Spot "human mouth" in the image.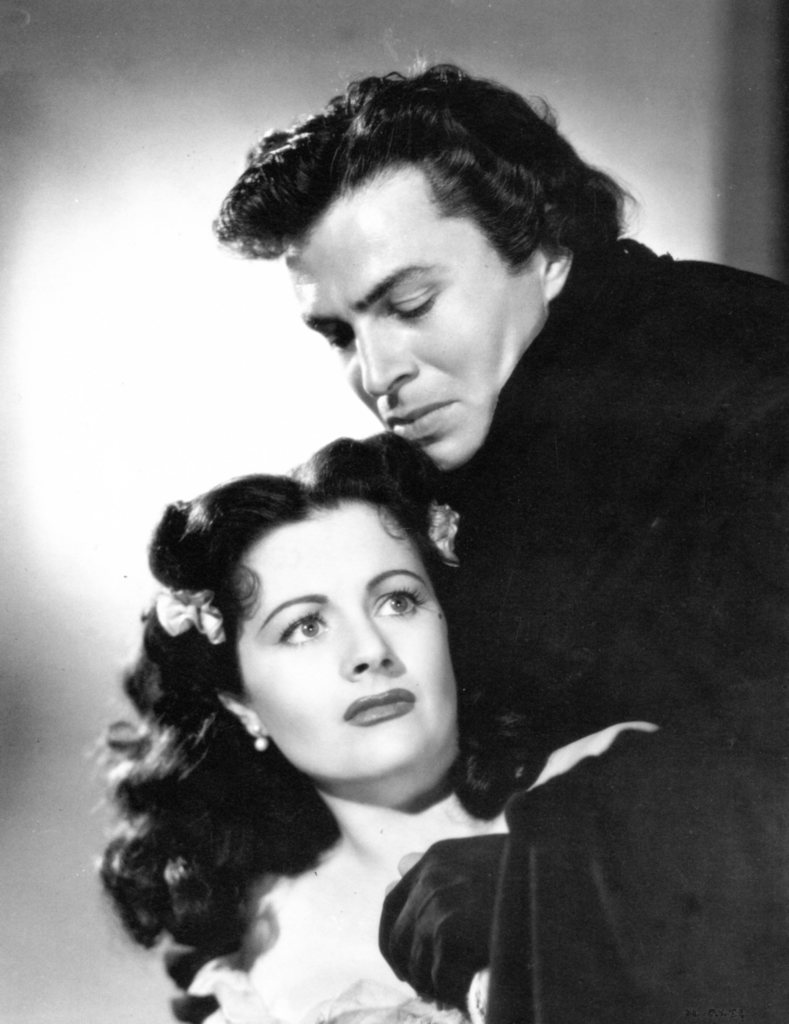
"human mouth" found at 343 692 412 726.
